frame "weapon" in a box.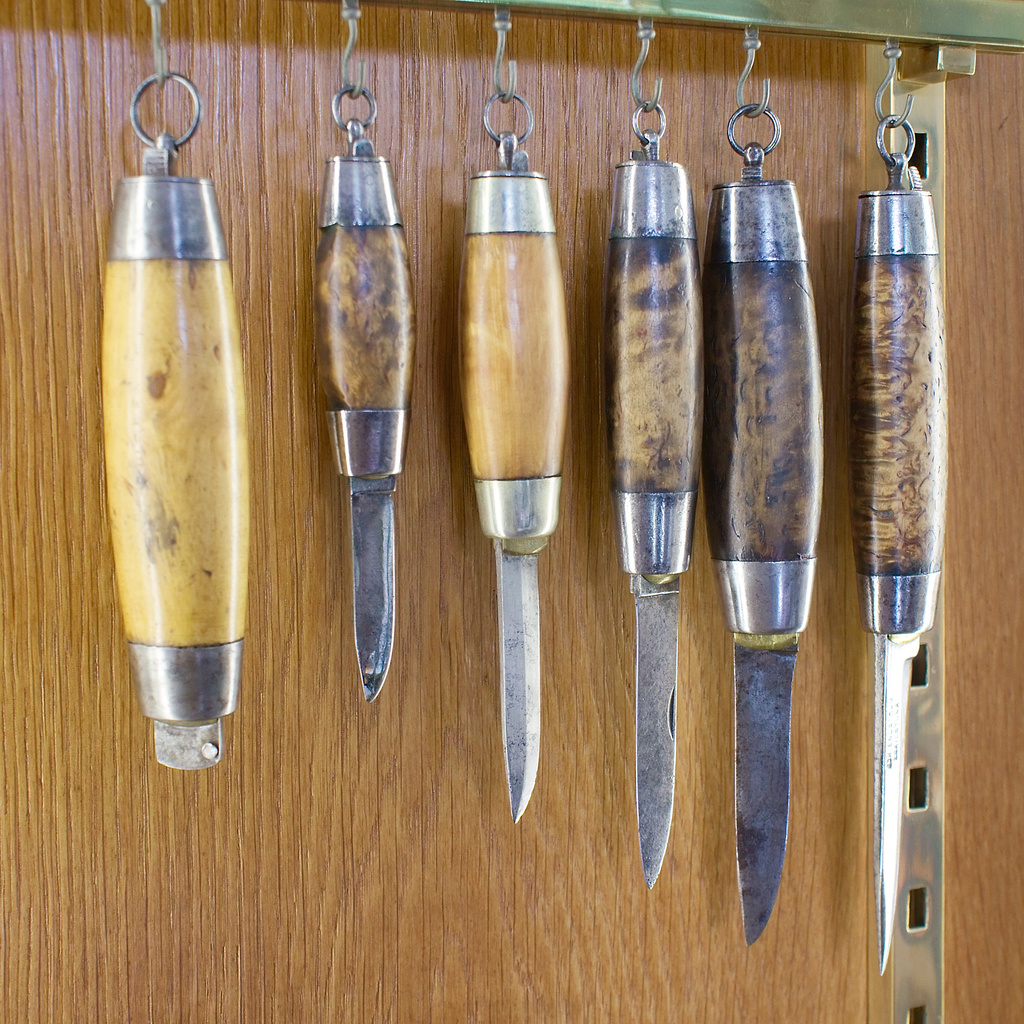
Rect(453, 90, 585, 829).
